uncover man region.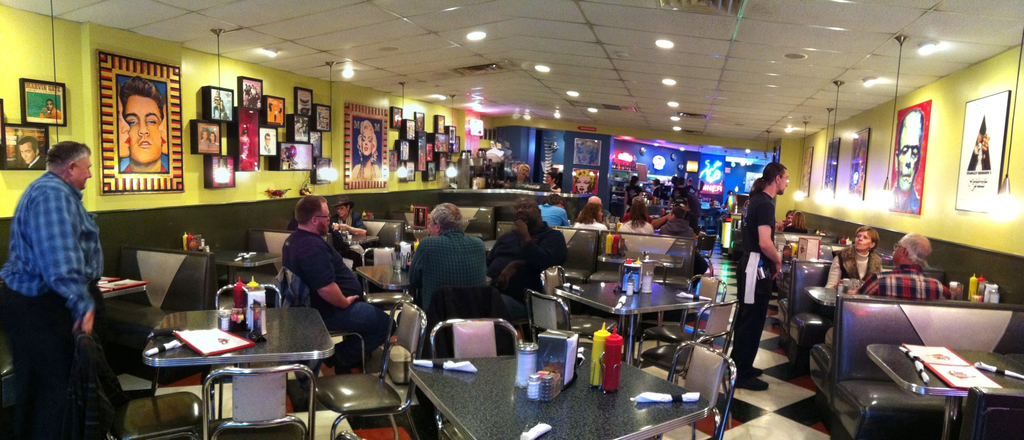
Uncovered: (left=10, top=110, right=116, bottom=415).
